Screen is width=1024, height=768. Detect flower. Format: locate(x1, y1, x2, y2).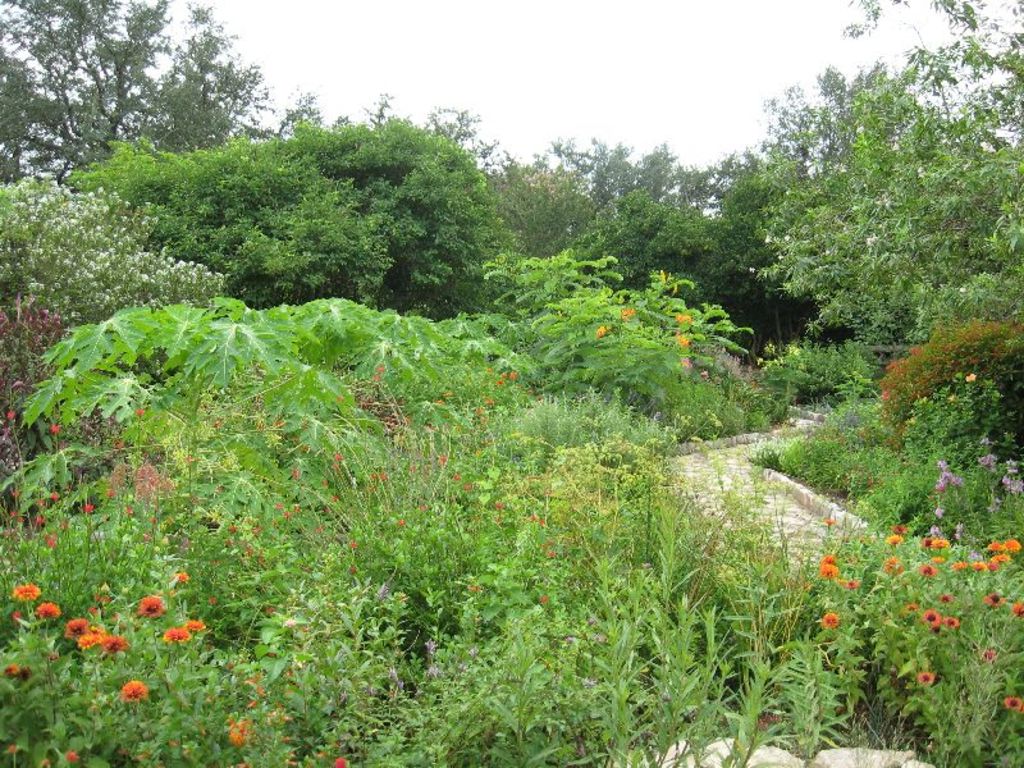
locate(920, 563, 936, 575).
